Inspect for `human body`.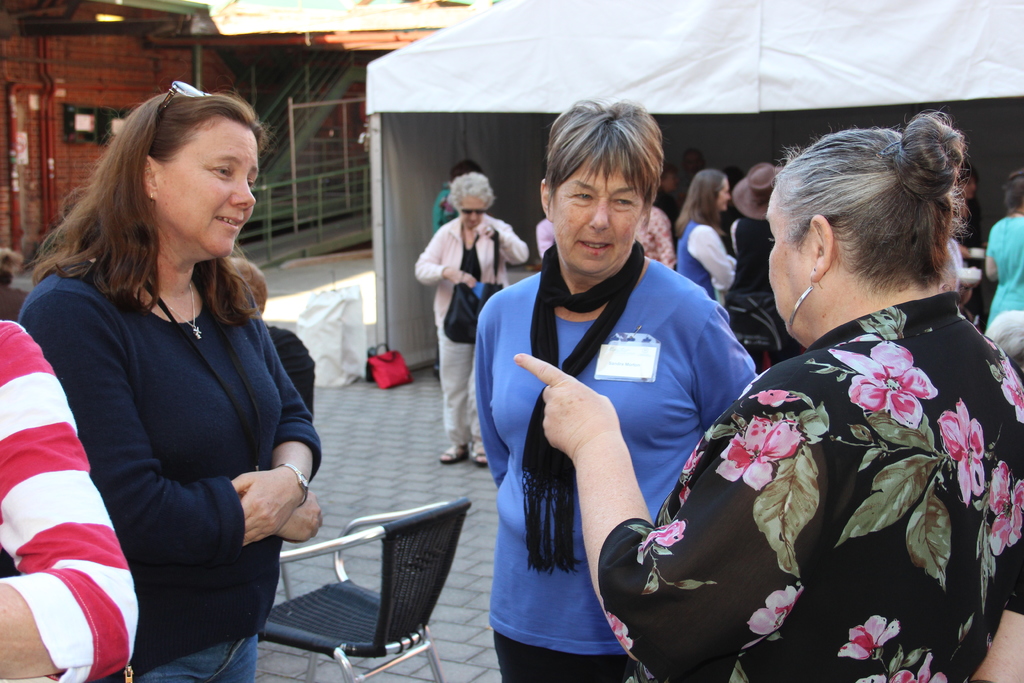
Inspection: select_region(511, 103, 1023, 682).
